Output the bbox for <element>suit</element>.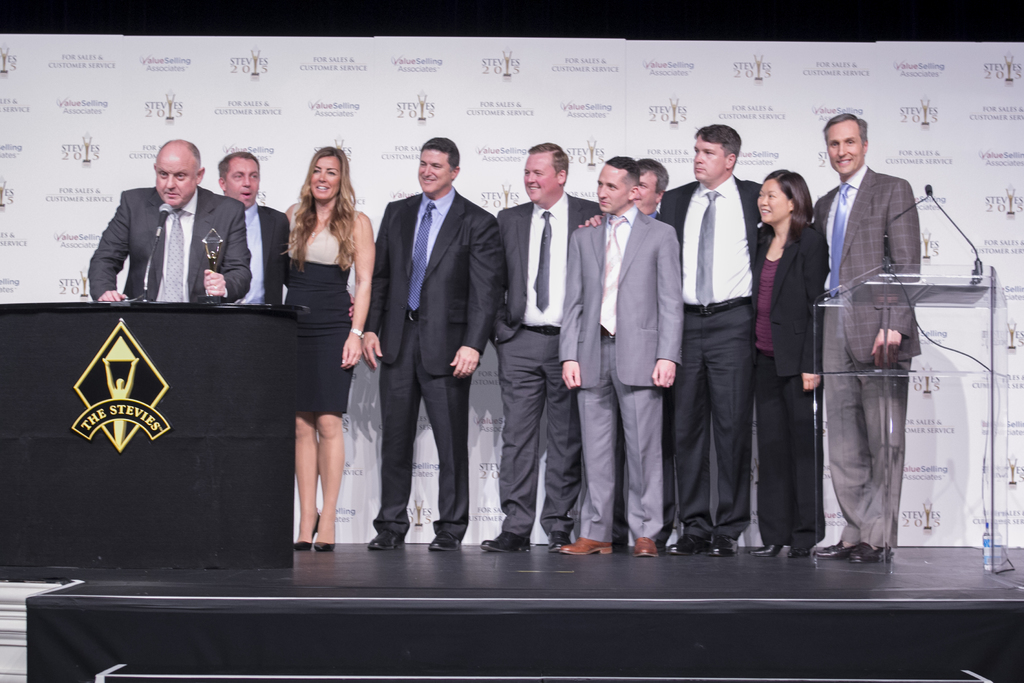
Rect(751, 217, 837, 545).
